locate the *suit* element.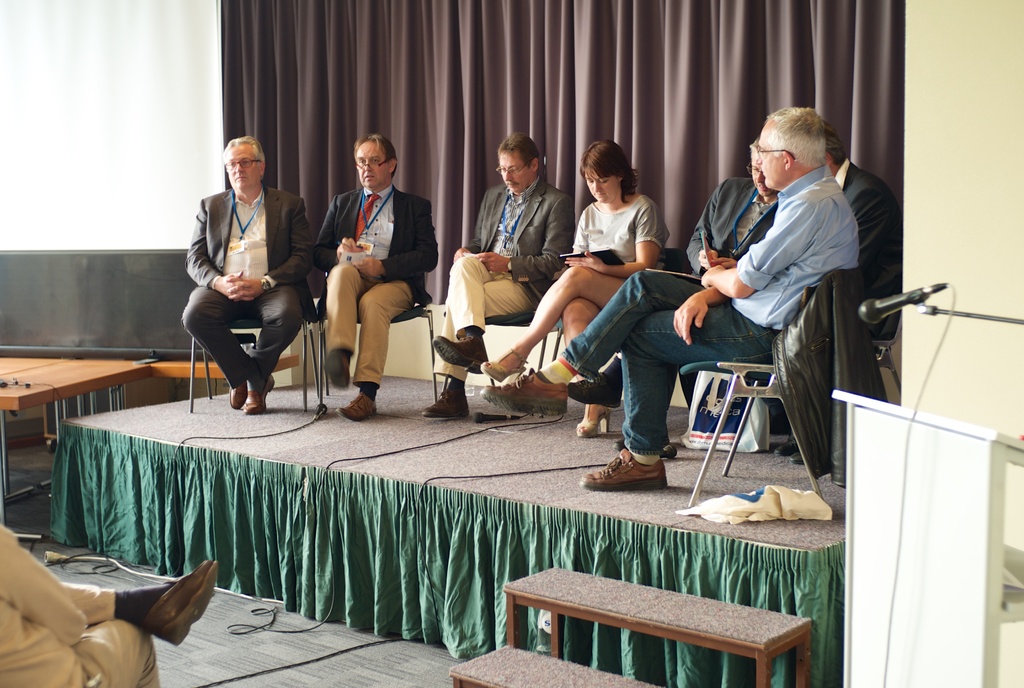
Element bbox: box=[682, 179, 778, 282].
